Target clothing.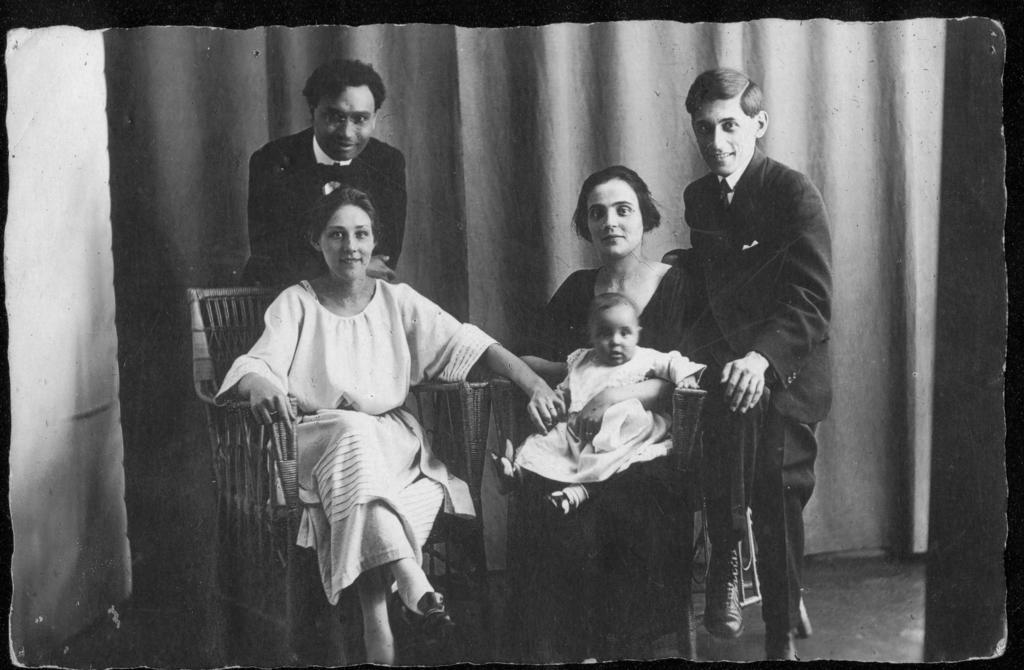
Target region: region(660, 80, 843, 642).
